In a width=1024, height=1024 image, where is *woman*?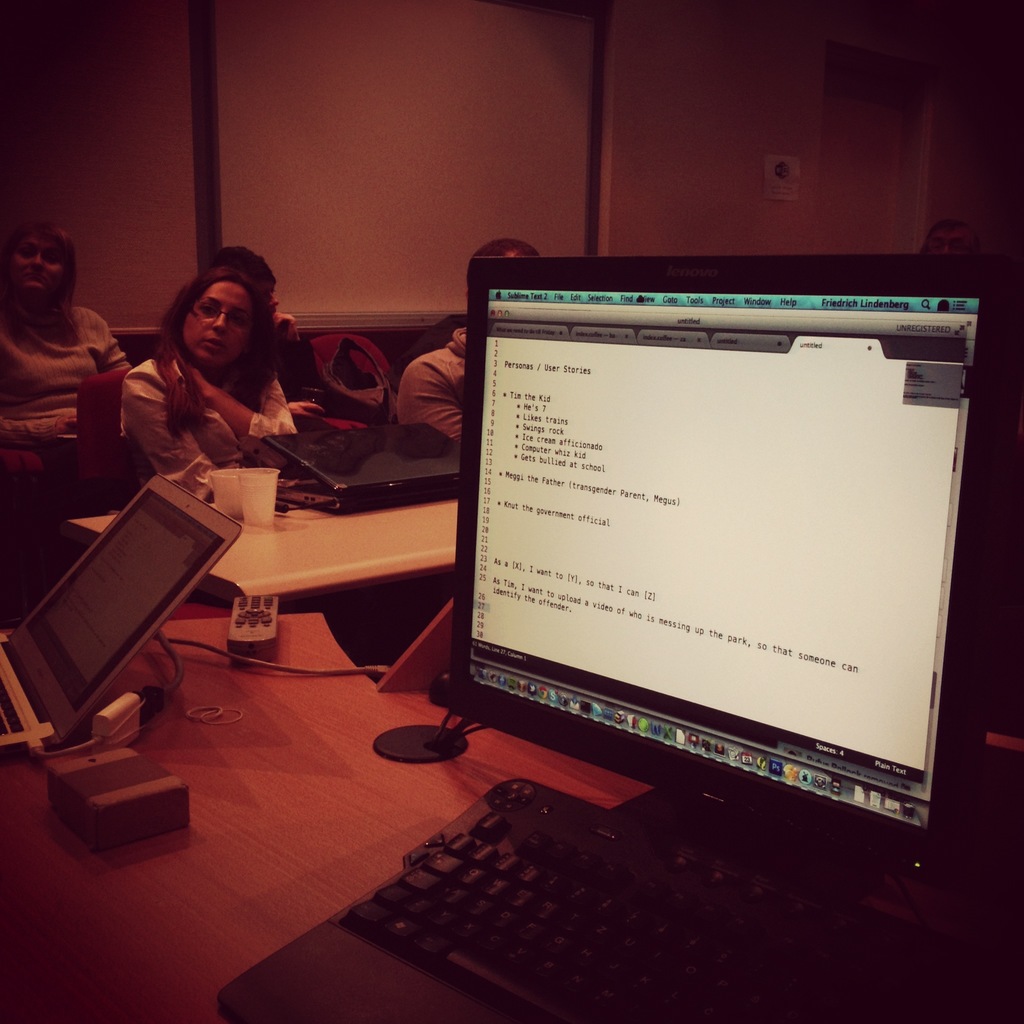
129, 264, 301, 507.
